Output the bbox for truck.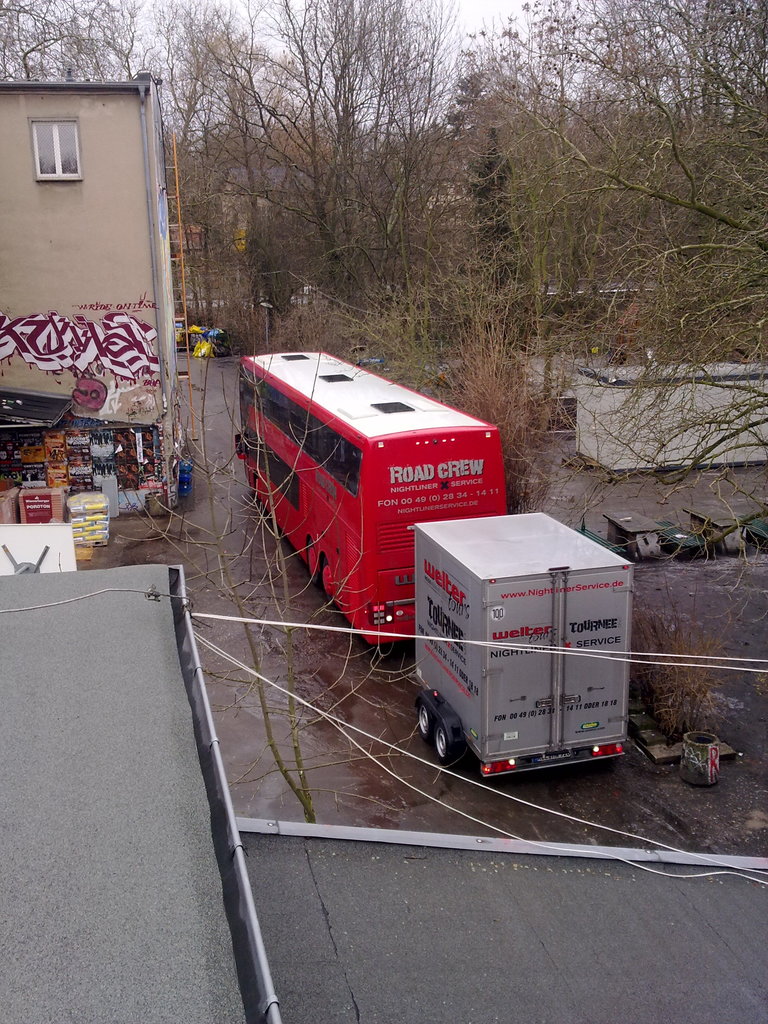
BBox(408, 520, 639, 783).
